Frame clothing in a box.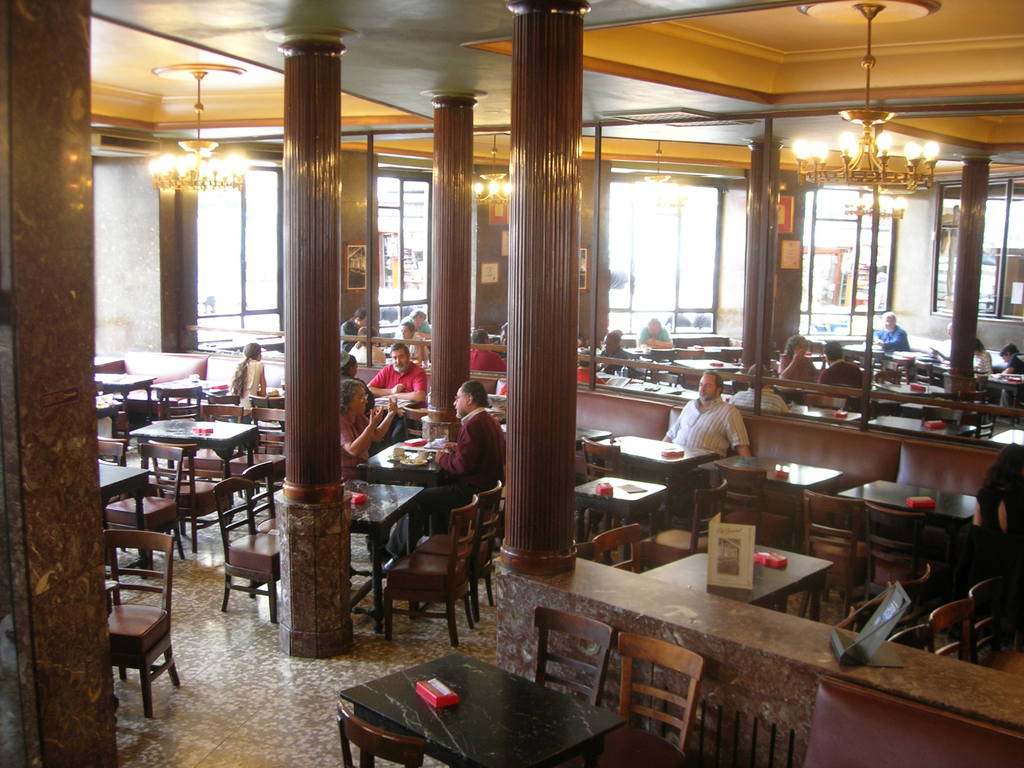
<bbox>674, 380, 766, 477</bbox>.
